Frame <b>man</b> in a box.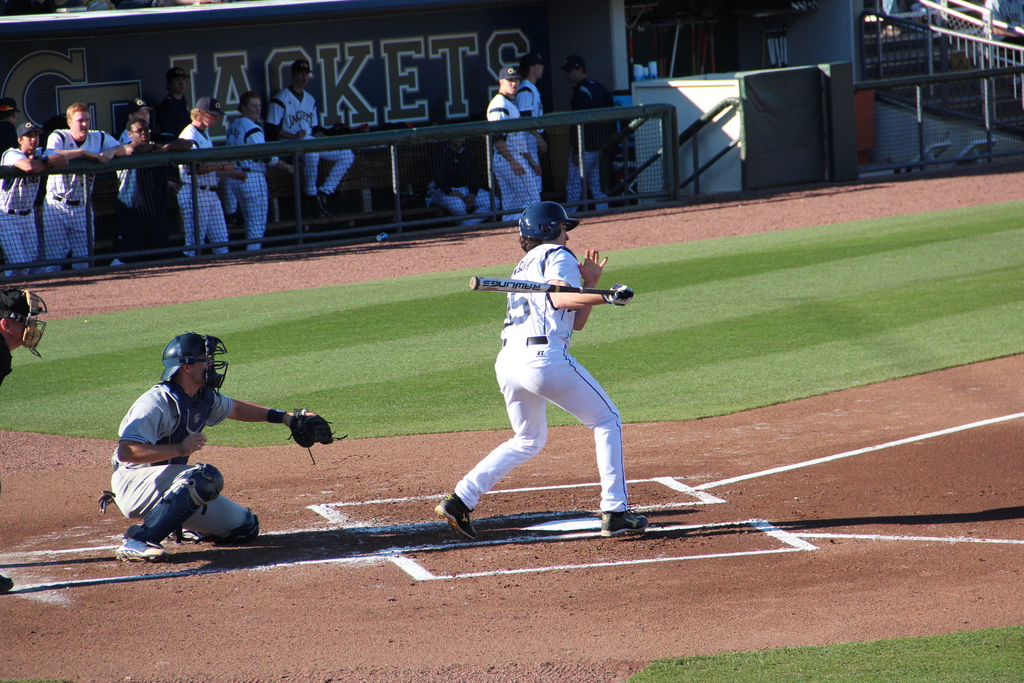
select_region(426, 197, 650, 539).
